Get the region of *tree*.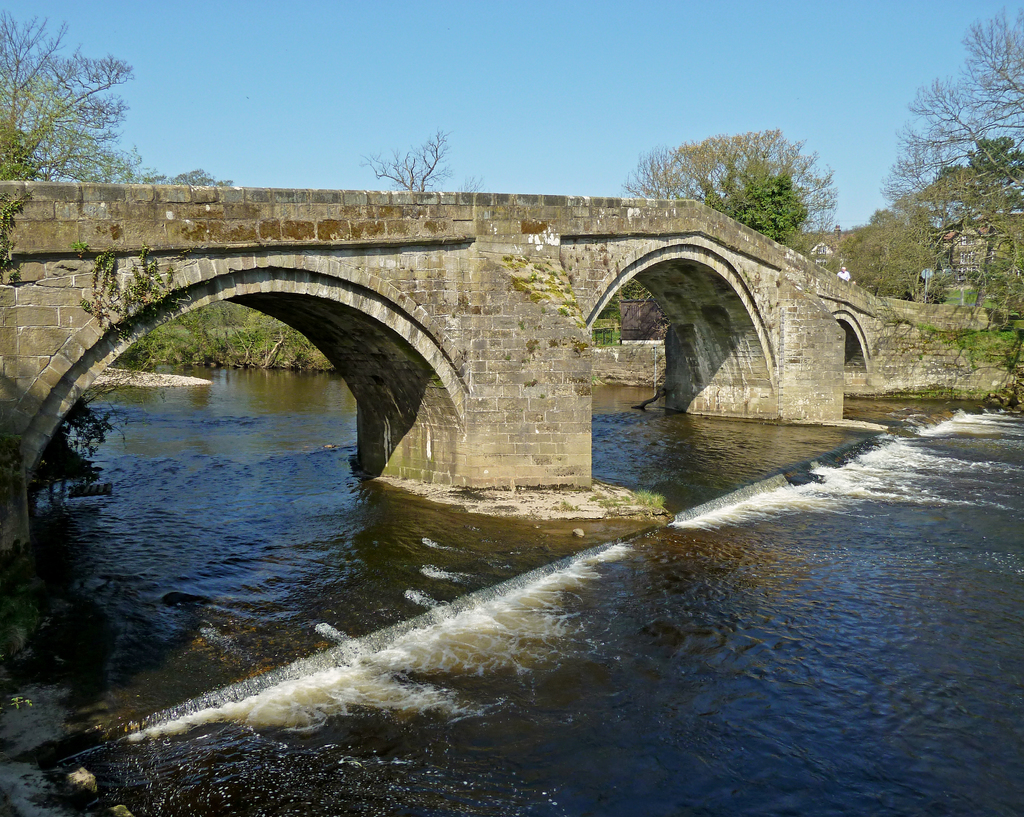
box=[0, 10, 157, 183].
